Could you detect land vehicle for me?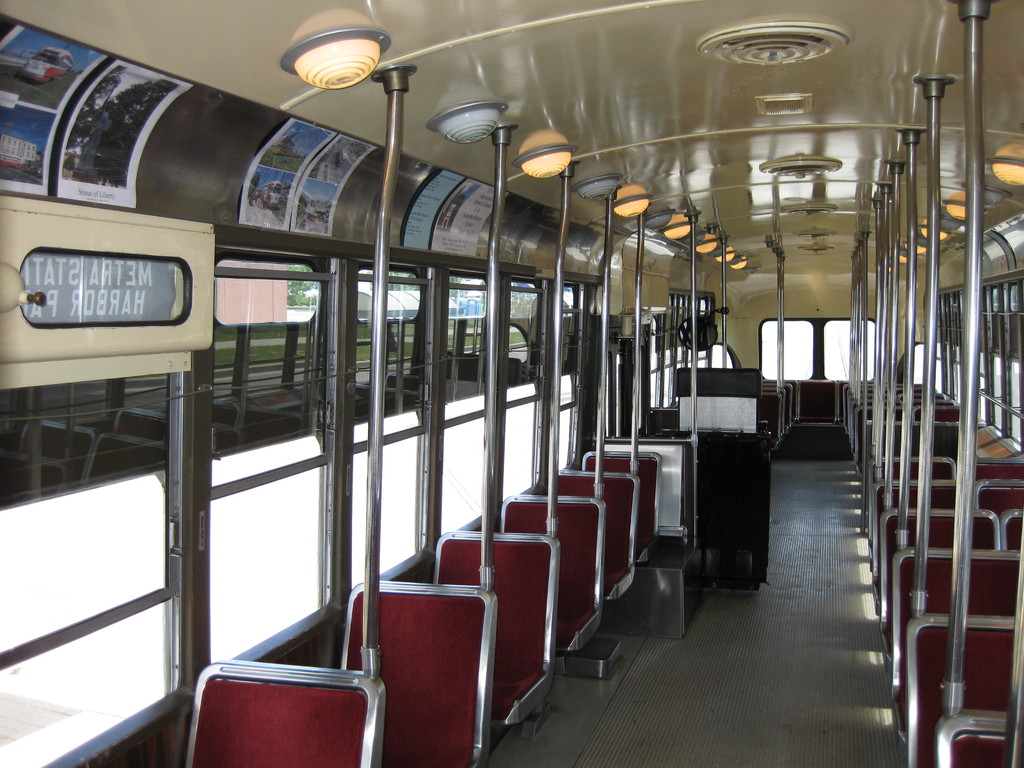
Detection result: (19,47,1002,754).
